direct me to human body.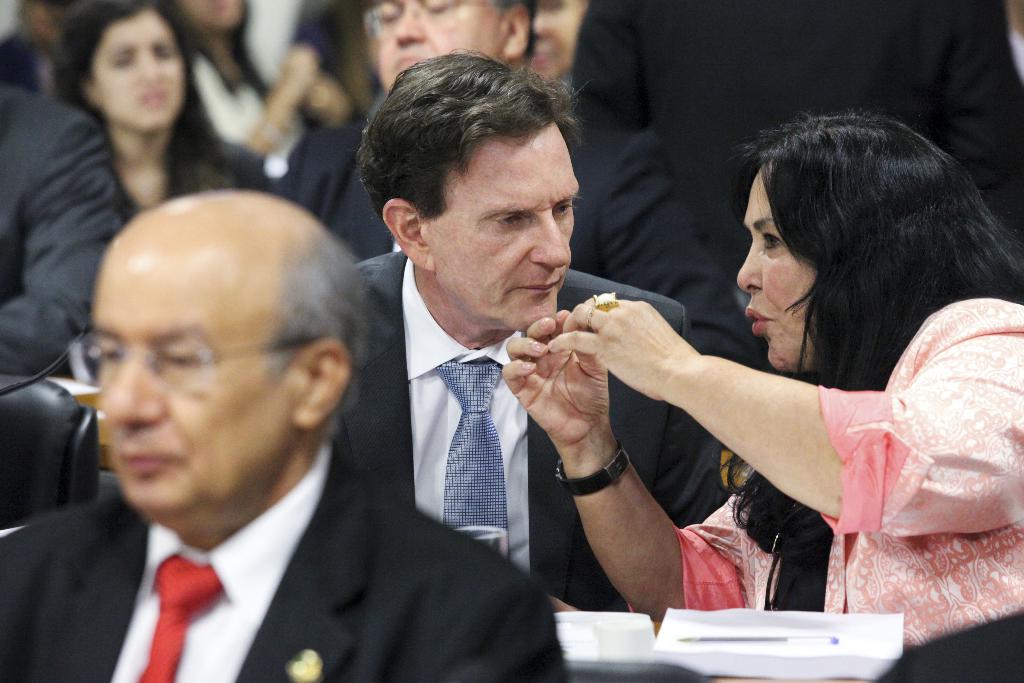
Direction: x1=281, y1=114, x2=404, y2=259.
